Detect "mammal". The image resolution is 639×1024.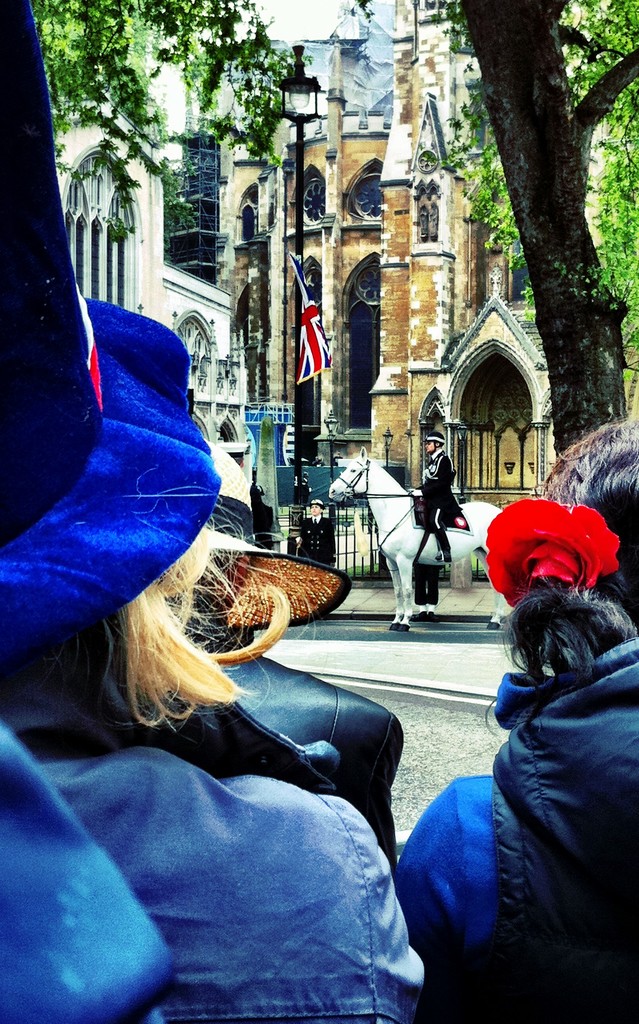
{"left": 391, "top": 412, "right": 638, "bottom": 1023}.
